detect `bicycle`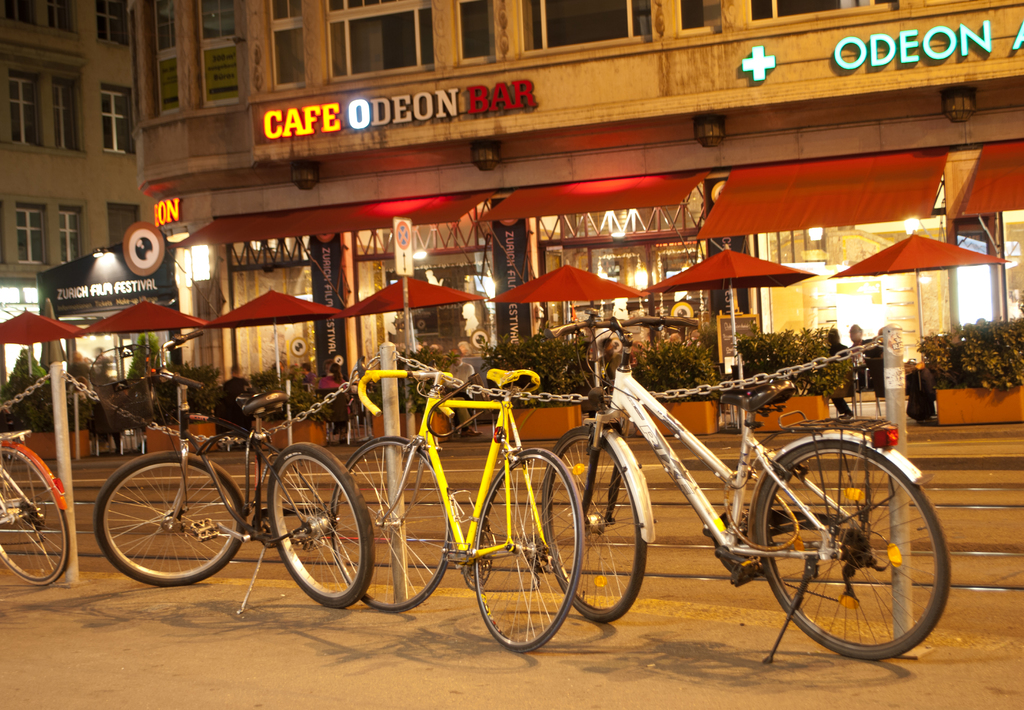
327 367 598 653
